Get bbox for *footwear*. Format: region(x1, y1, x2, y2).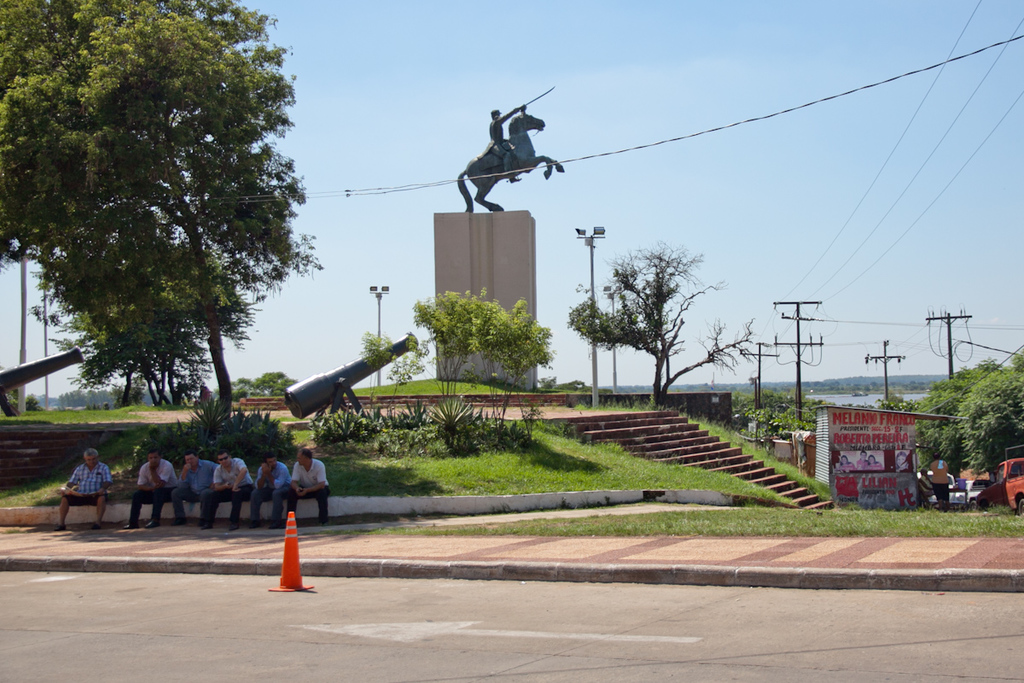
region(196, 519, 207, 524).
